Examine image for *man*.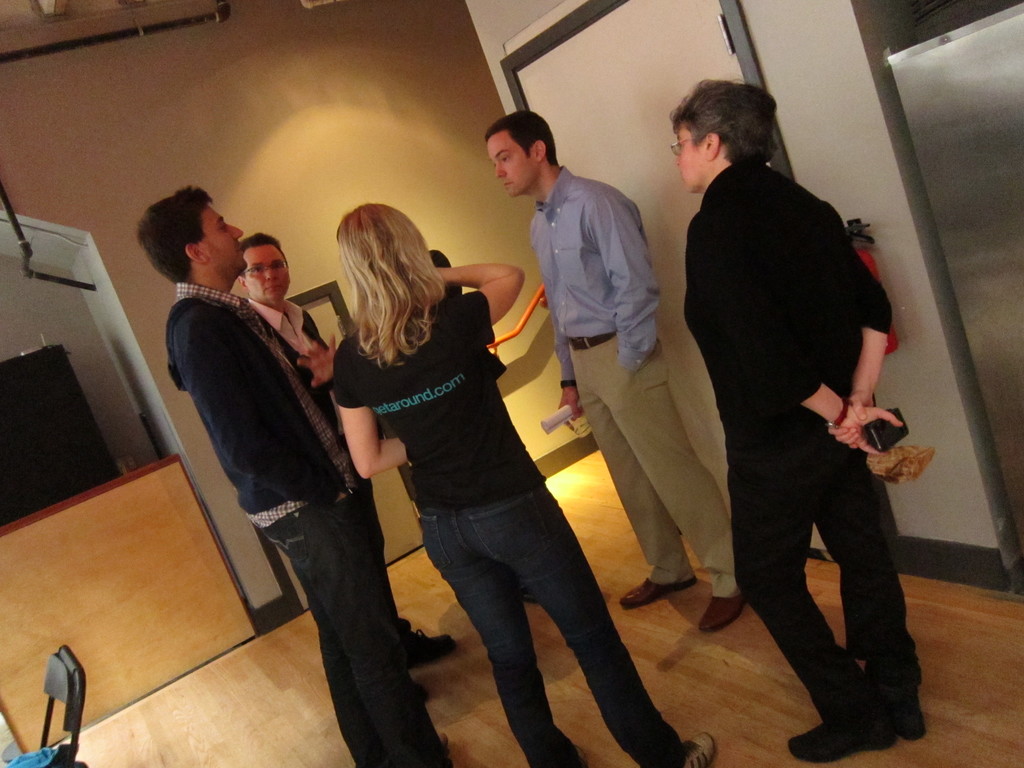
Examination result: <bbox>486, 109, 748, 634</bbox>.
